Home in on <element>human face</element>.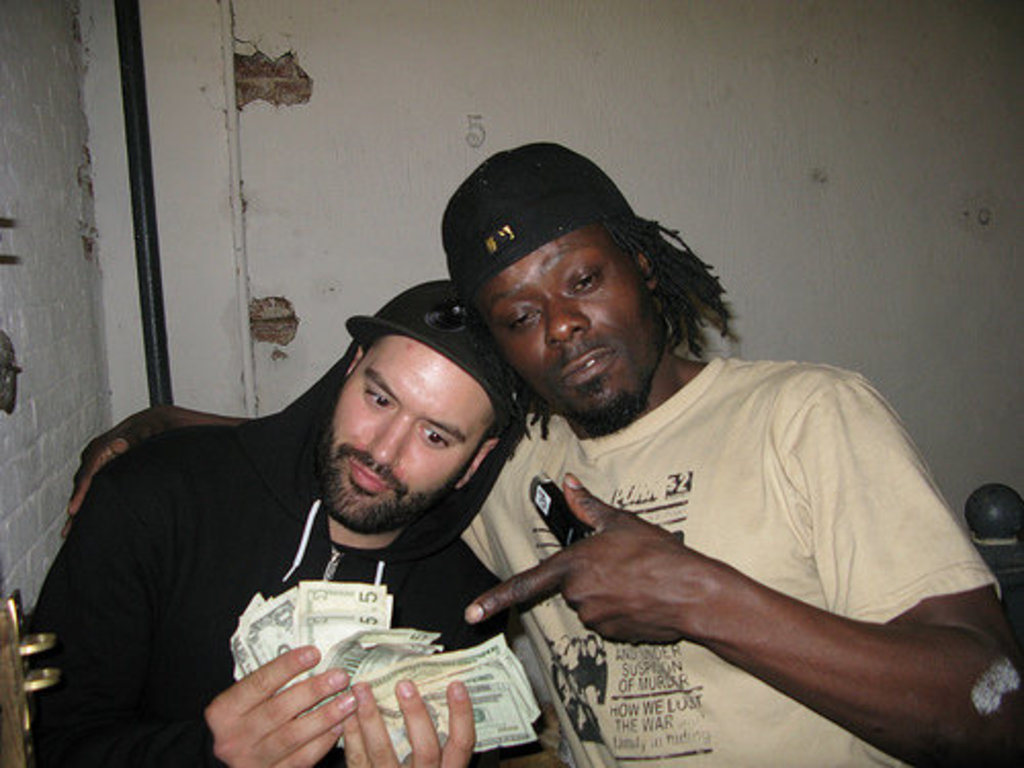
Homed in at box(467, 219, 664, 422).
